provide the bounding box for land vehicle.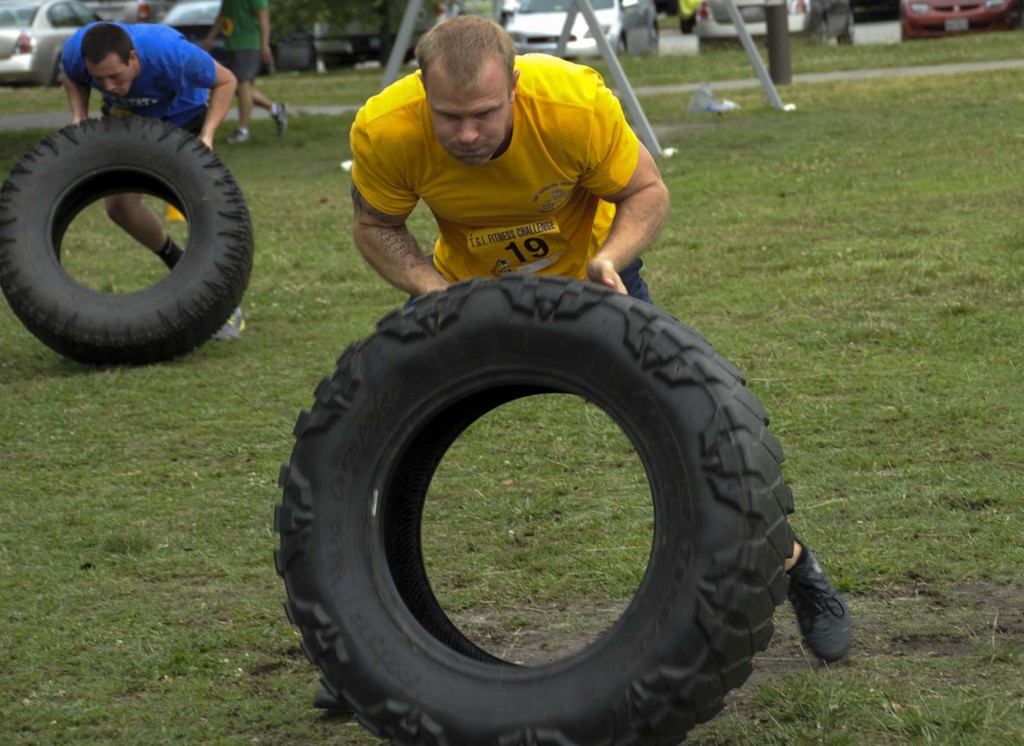
[898,0,1023,40].
